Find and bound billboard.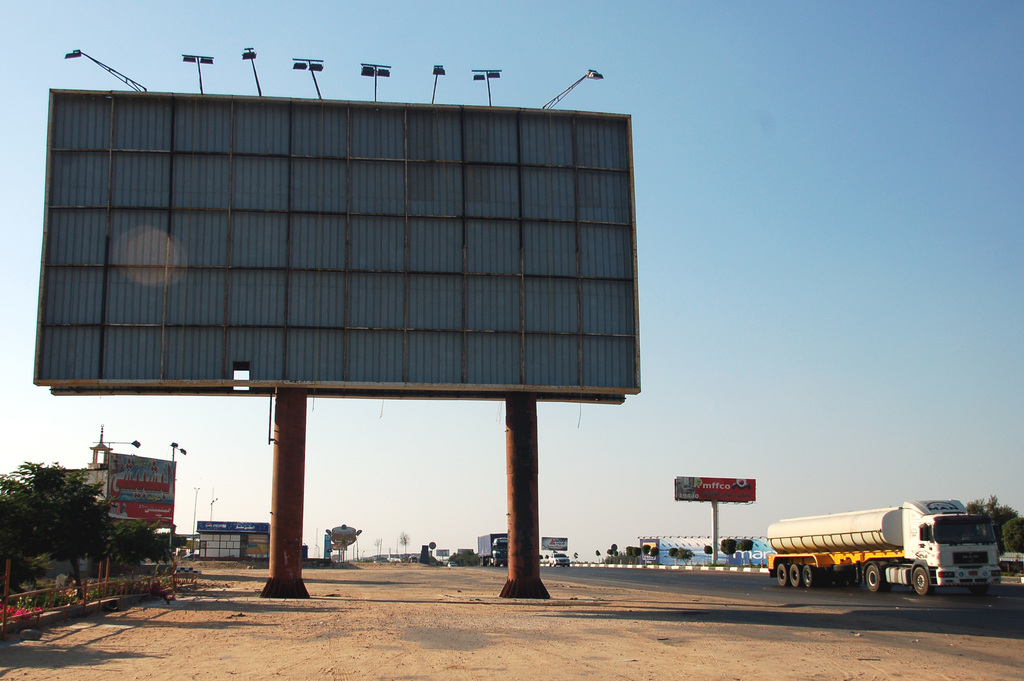
Bound: {"x1": 324, "y1": 533, "x2": 333, "y2": 559}.
